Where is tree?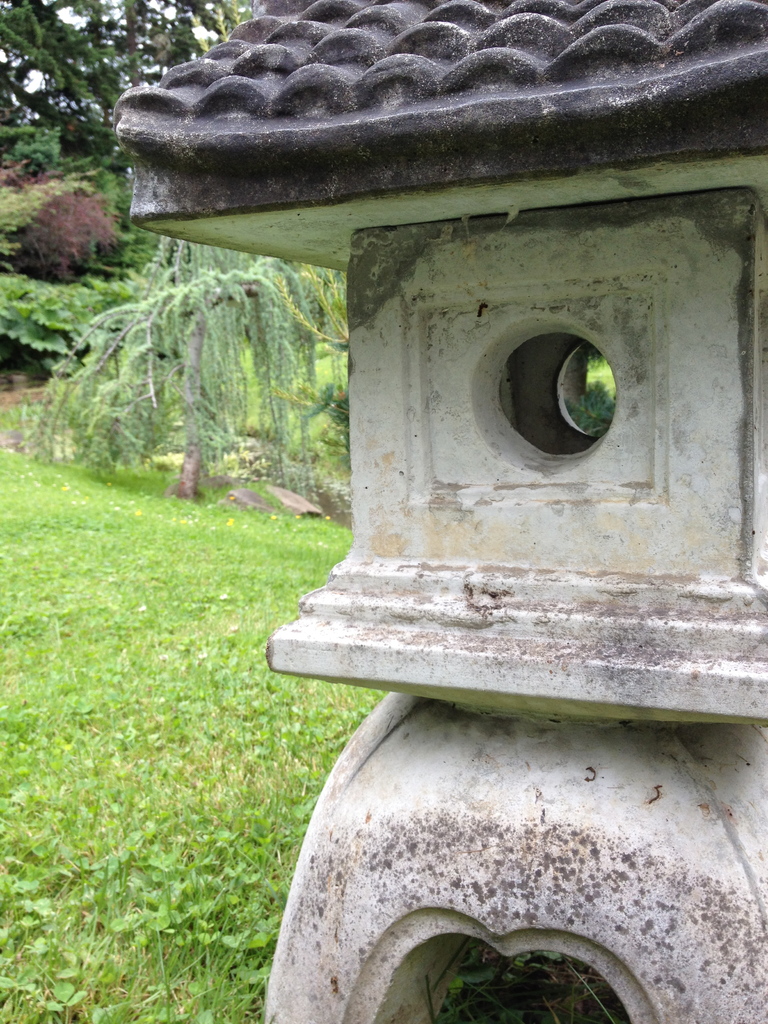
rect(19, 234, 349, 498).
